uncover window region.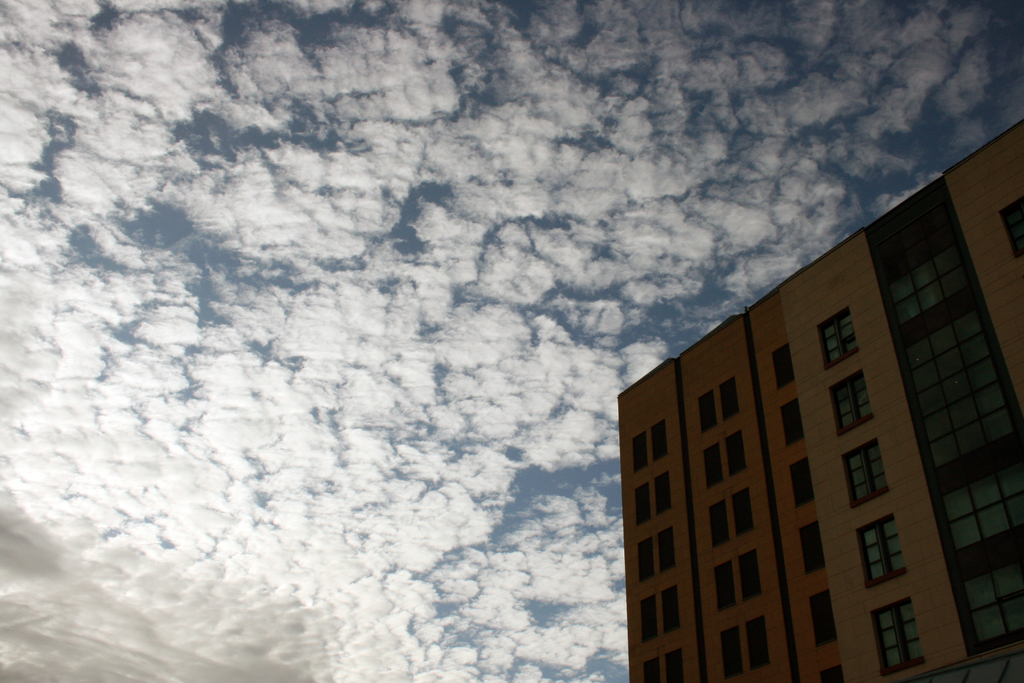
Uncovered: l=829, t=371, r=881, b=439.
